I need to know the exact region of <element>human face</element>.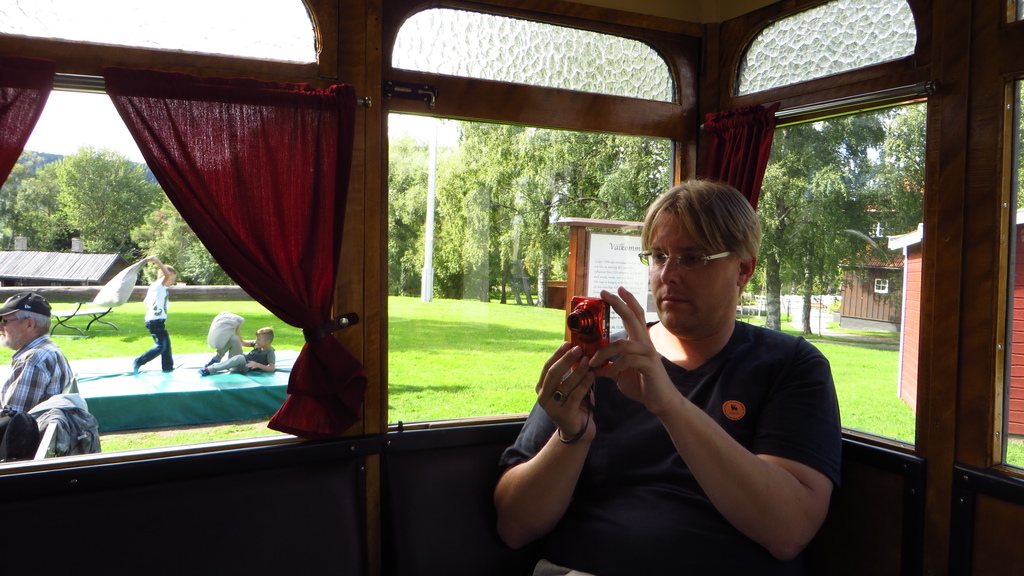
Region: detection(0, 311, 30, 346).
